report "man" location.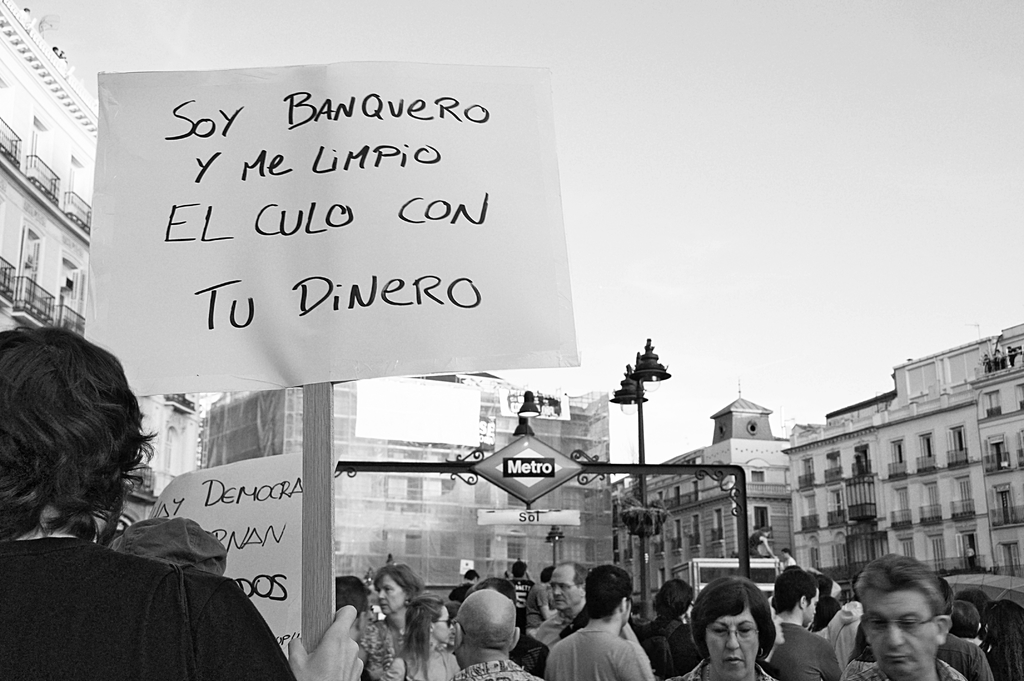
Report: (left=505, top=561, right=539, bottom=630).
